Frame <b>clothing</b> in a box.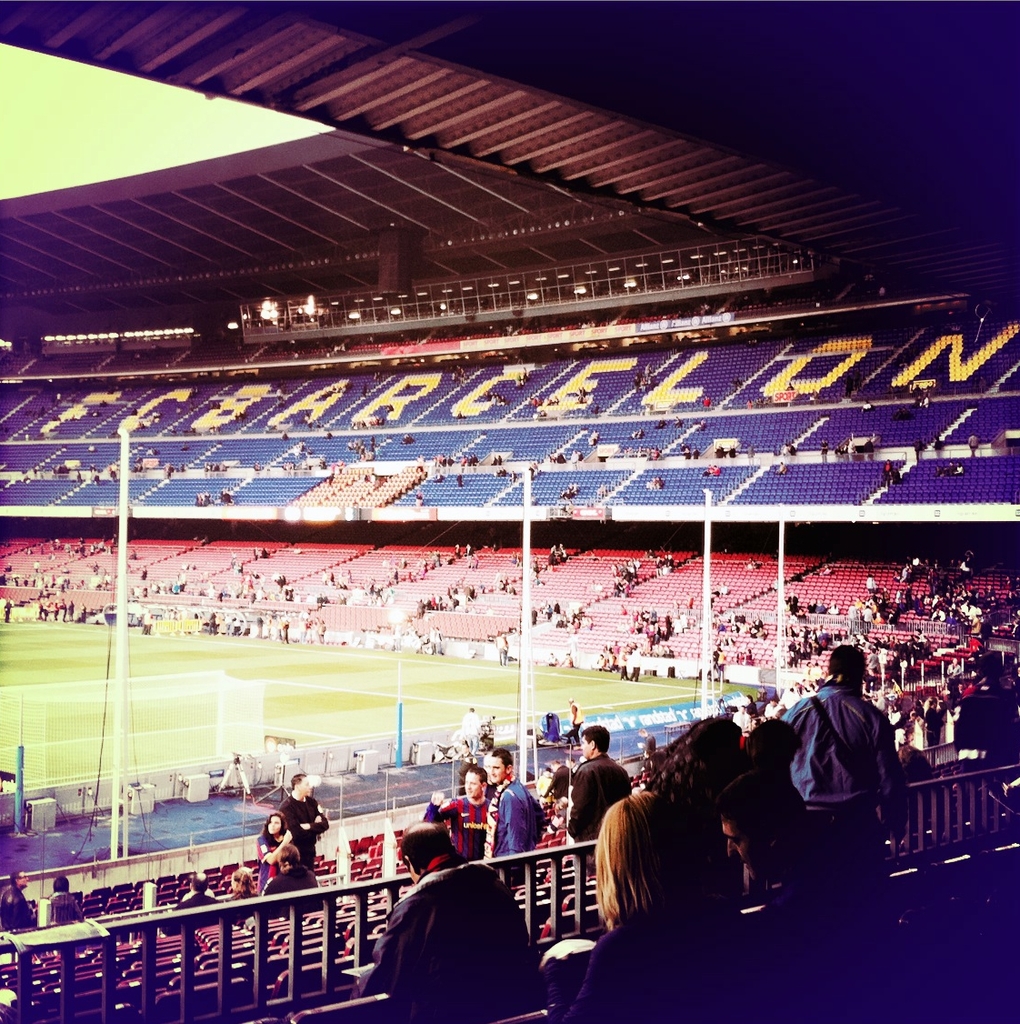
bbox=(0, 886, 33, 931).
